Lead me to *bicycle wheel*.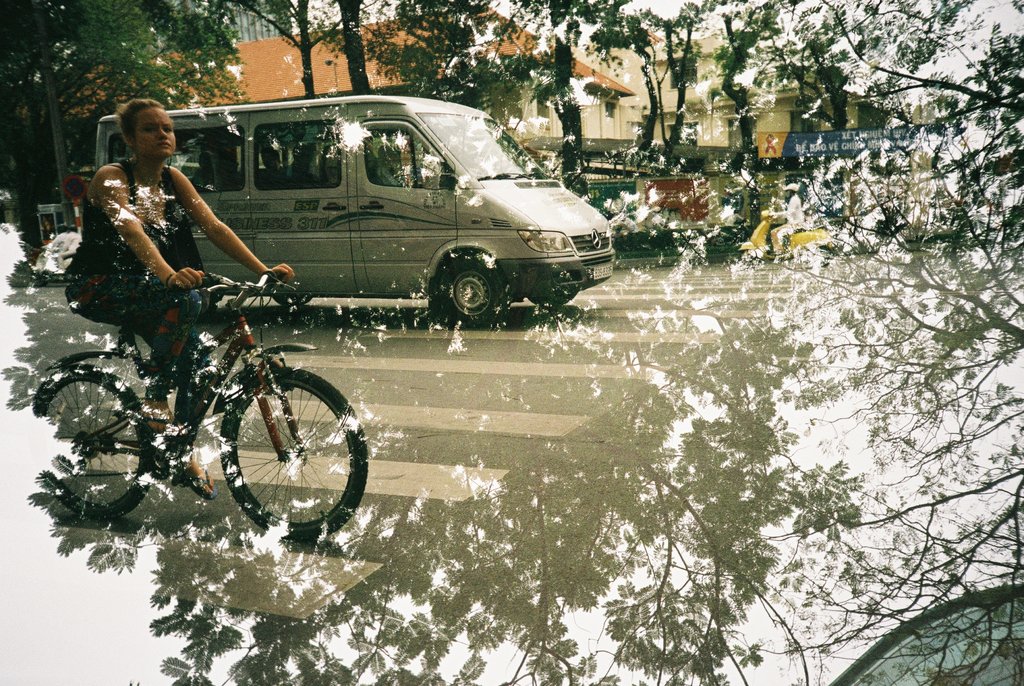
Lead to 209:350:344:543.
